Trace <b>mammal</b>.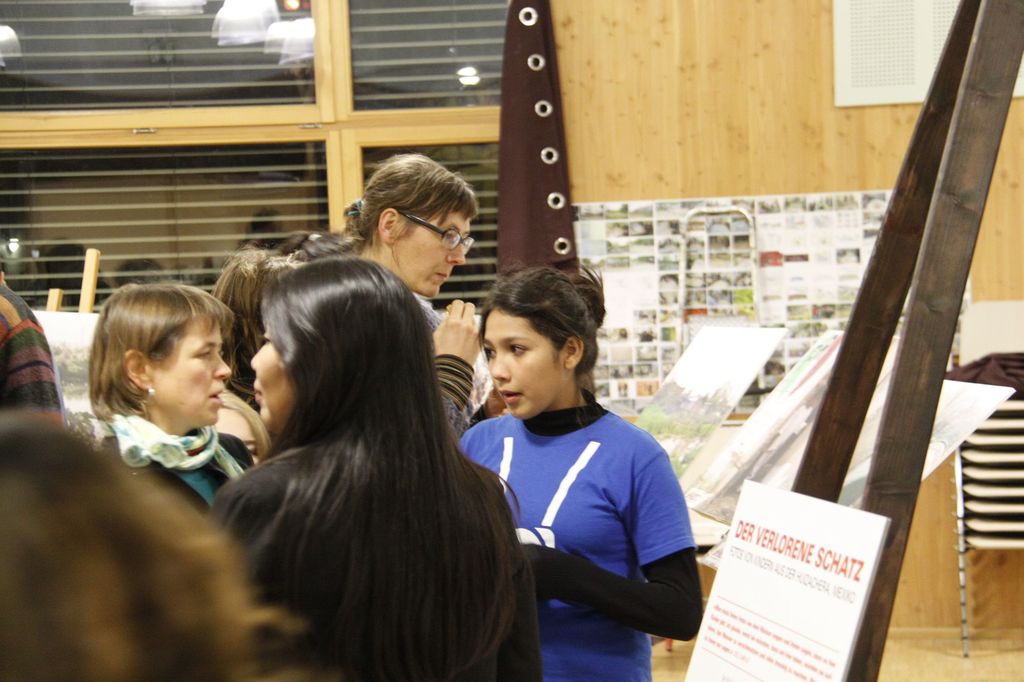
Traced to 342 151 484 447.
